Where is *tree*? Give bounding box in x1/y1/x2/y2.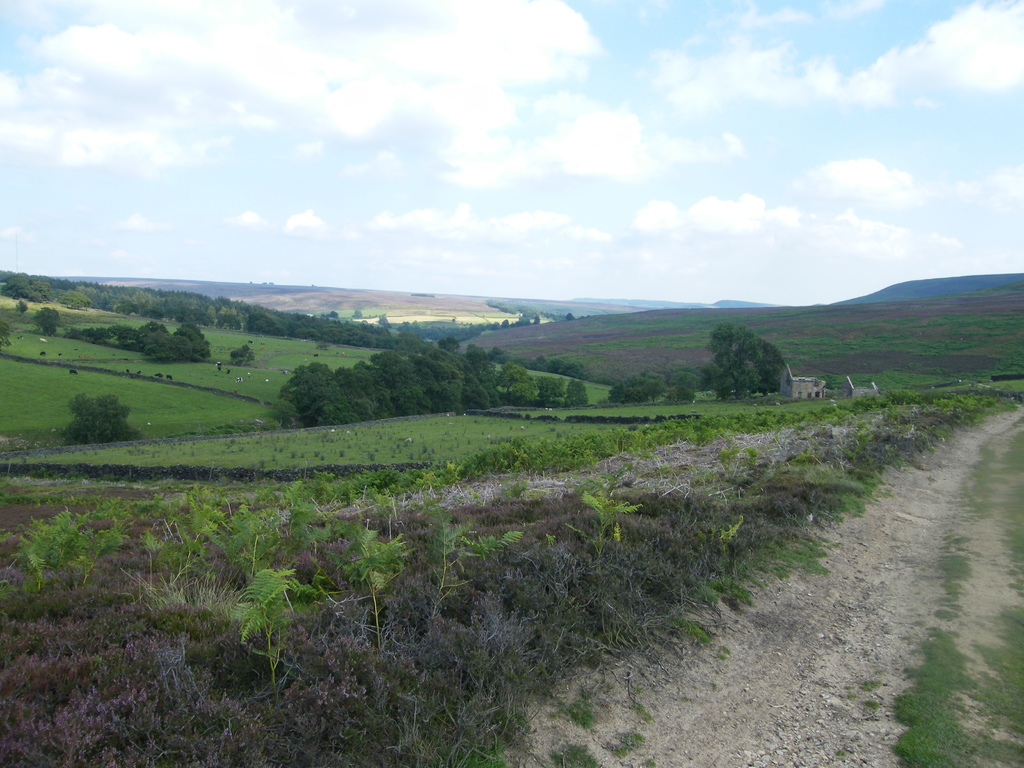
32/306/68/340.
